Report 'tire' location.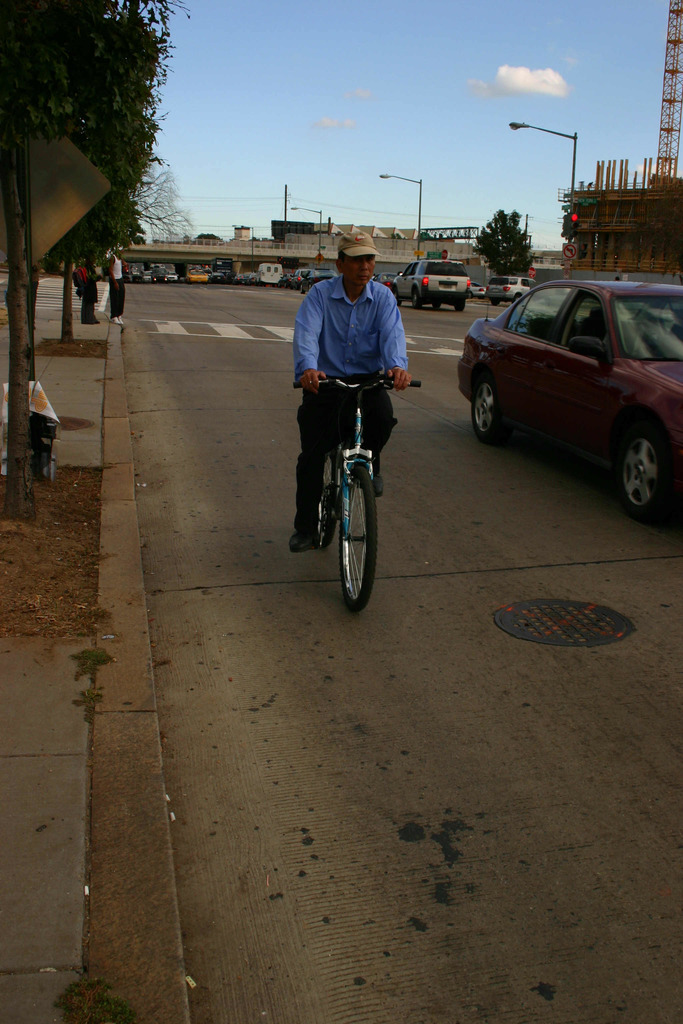
Report: x1=466, y1=289, x2=473, y2=299.
